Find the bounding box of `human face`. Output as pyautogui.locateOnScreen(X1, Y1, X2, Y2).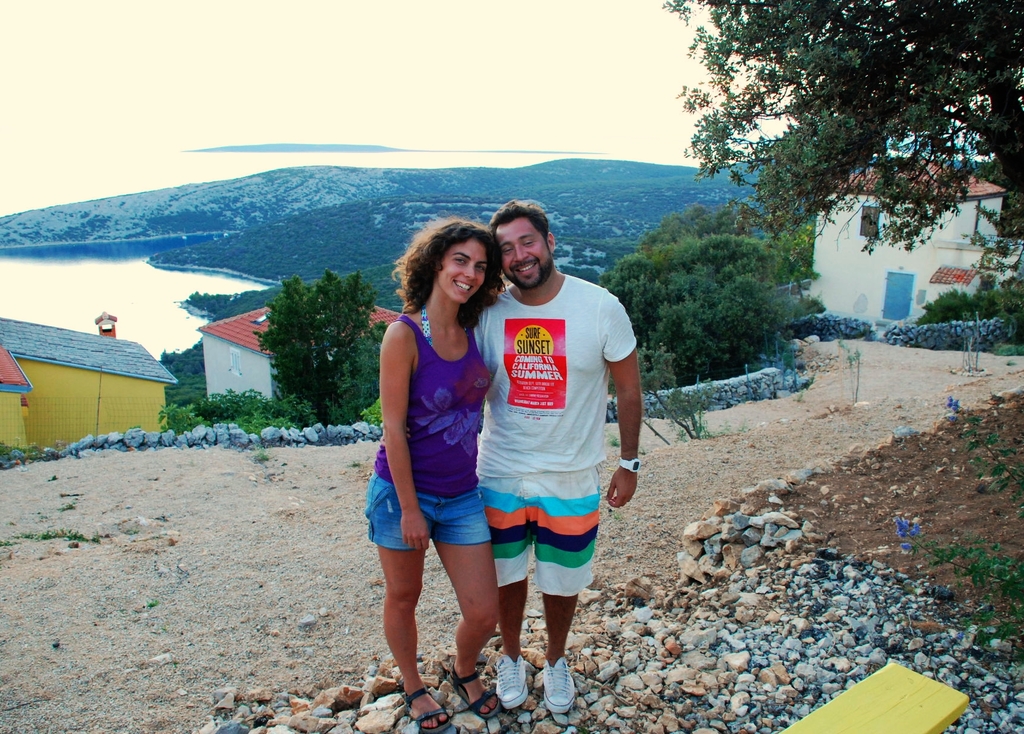
pyautogui.locateOnScreen(497, 215, 549, 287).
